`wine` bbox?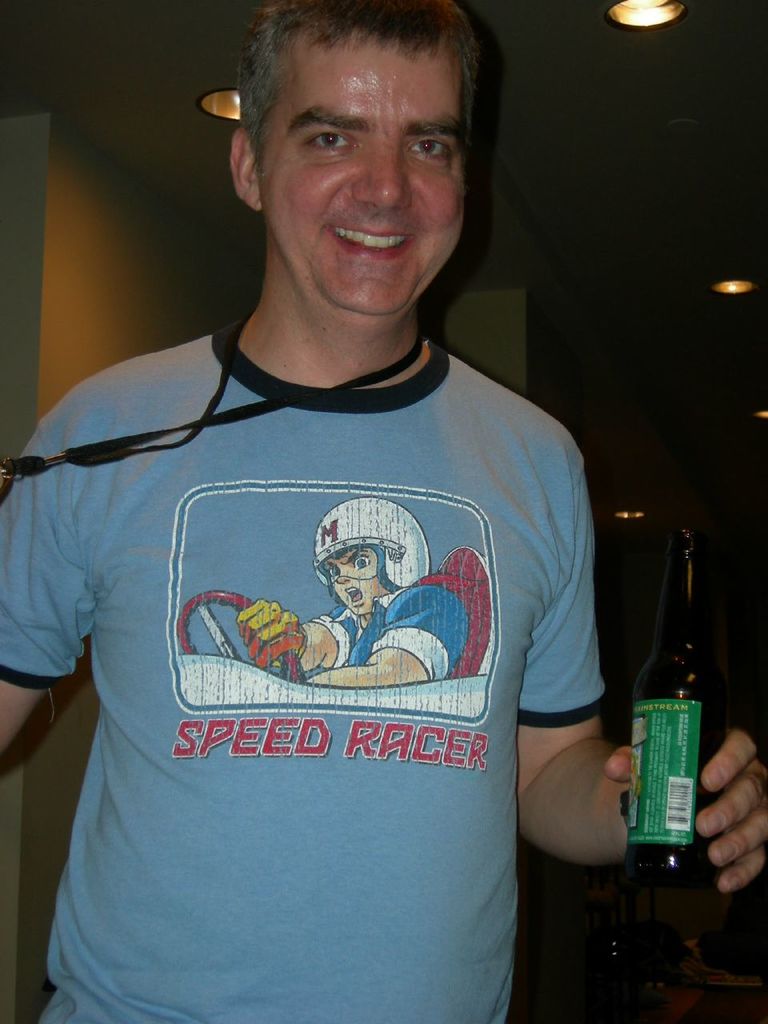
611/526/735/879
